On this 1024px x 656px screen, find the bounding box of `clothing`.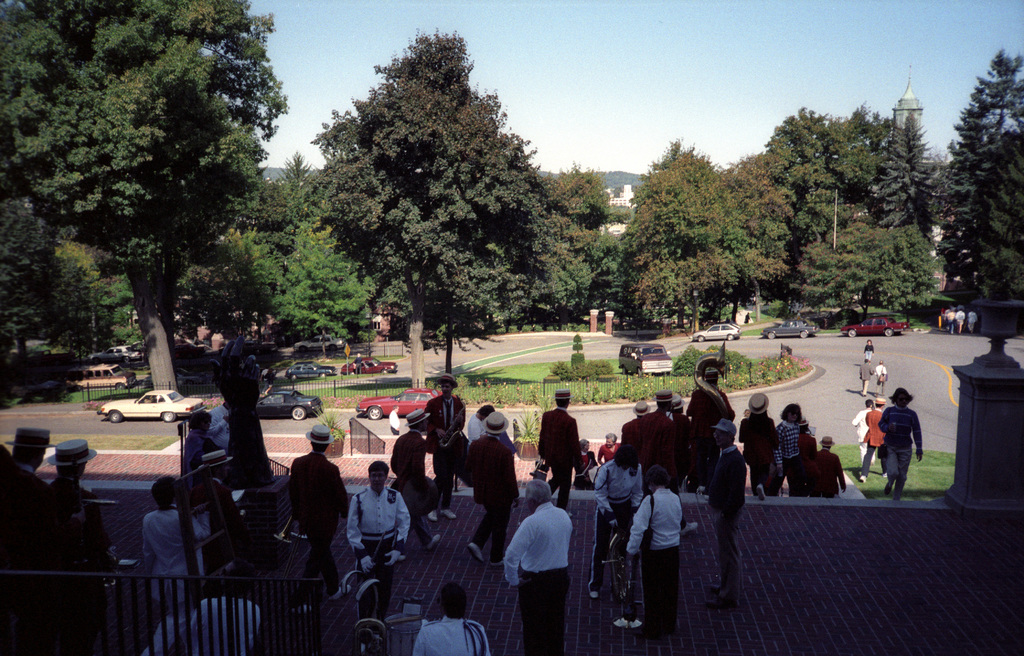
Bounding box: <region>181, 428, 222, 468</region>.
